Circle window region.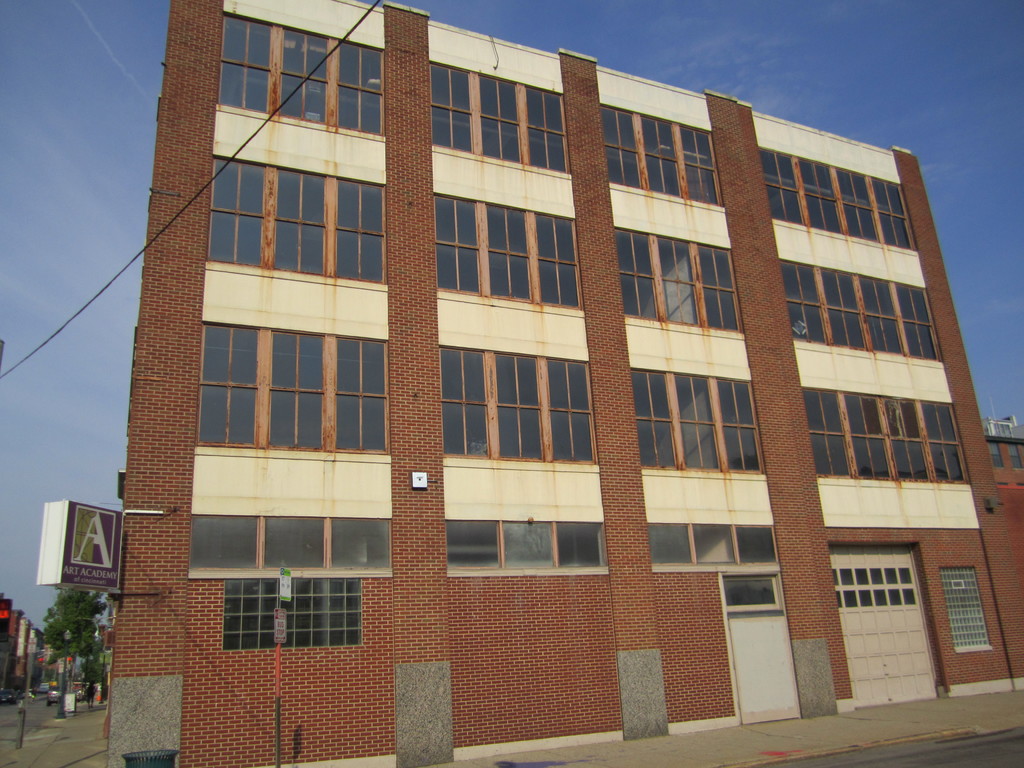
Region: (left=644, top=520, right=776, bottom=572).
